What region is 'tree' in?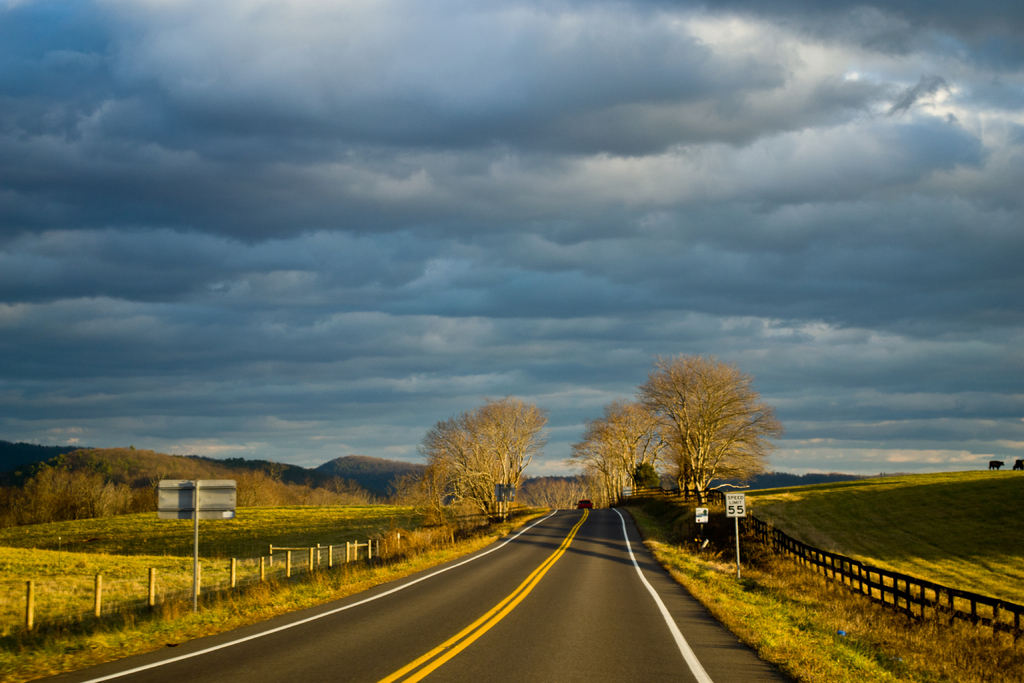
region(632, 350, 782, 523).
